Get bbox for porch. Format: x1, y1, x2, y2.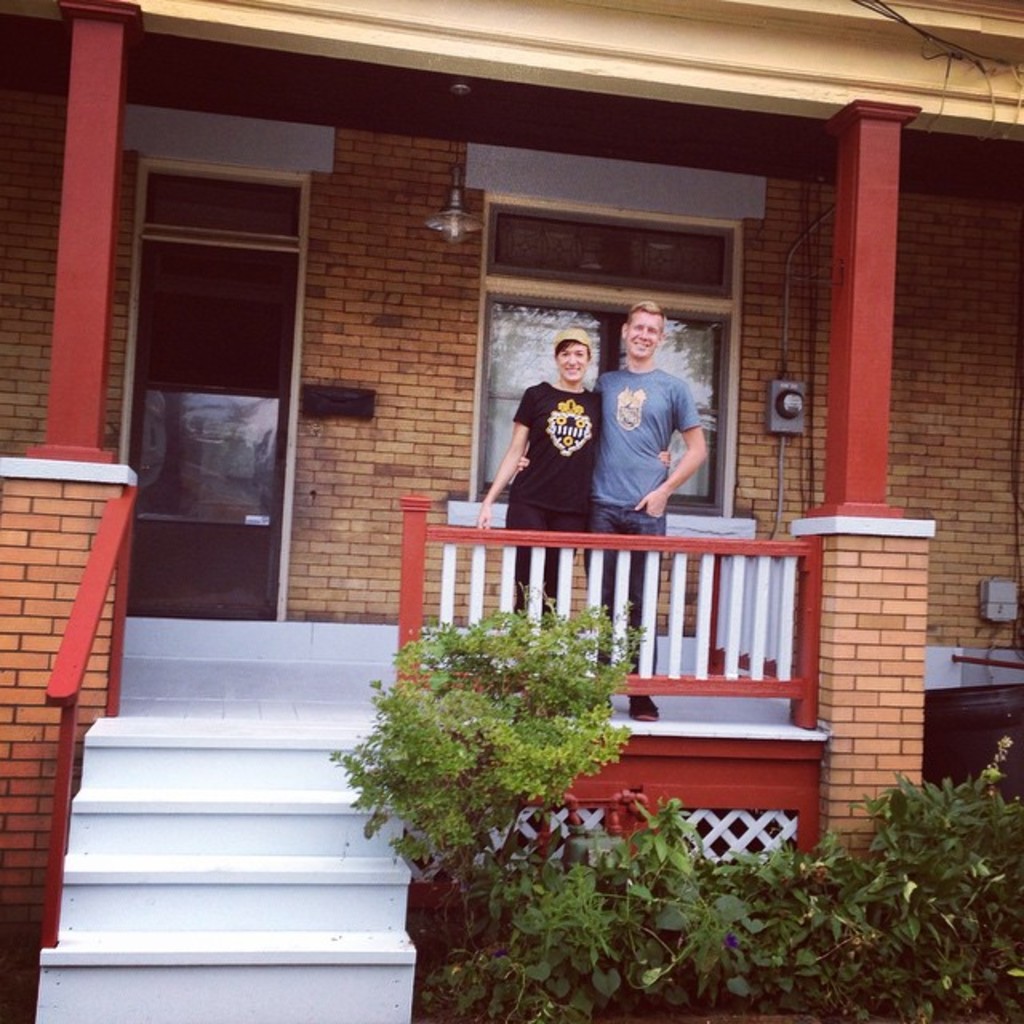
107, 619, 827, 733.
